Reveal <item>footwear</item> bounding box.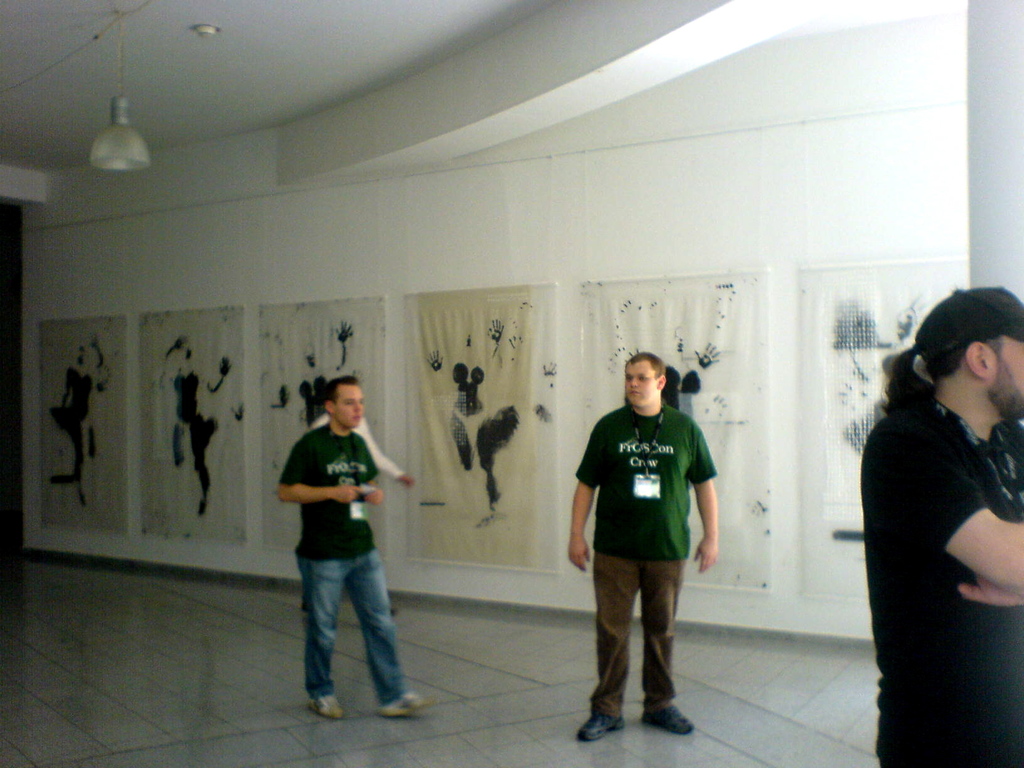
Revealed: [576,713,625,744].
